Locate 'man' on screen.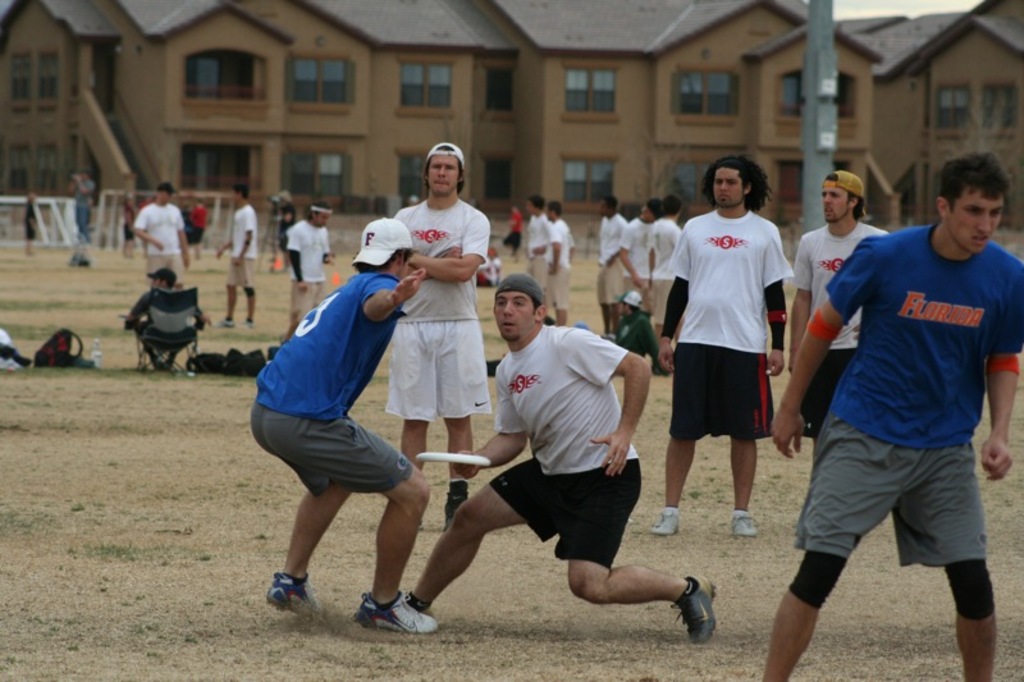
On screen at region(527, 196, 554, 293).
